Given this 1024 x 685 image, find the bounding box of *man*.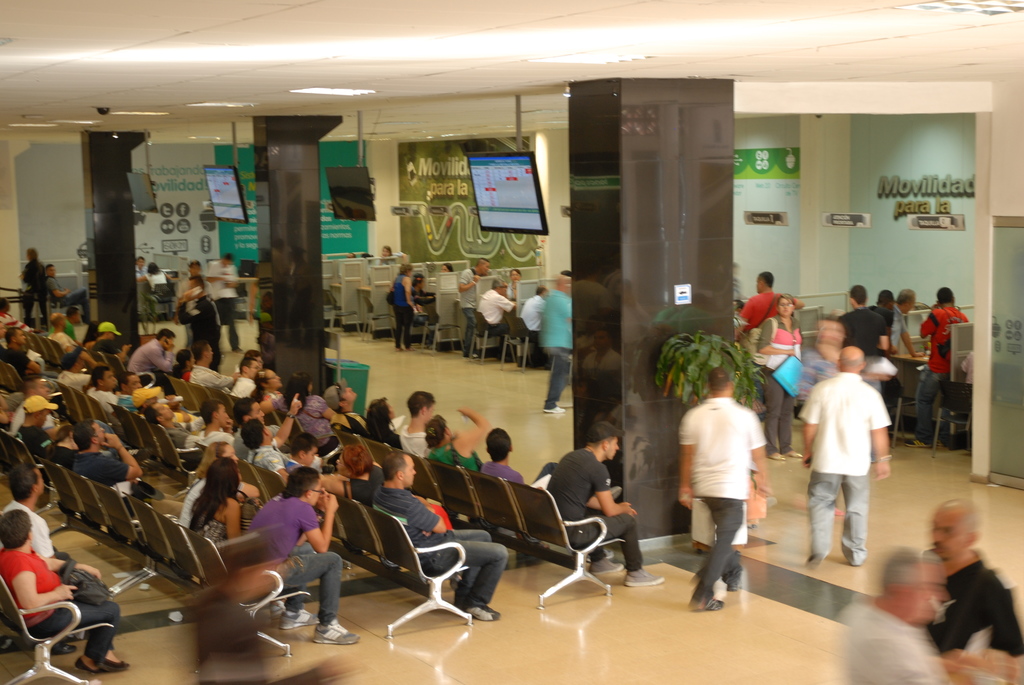
89,363,116,407.
